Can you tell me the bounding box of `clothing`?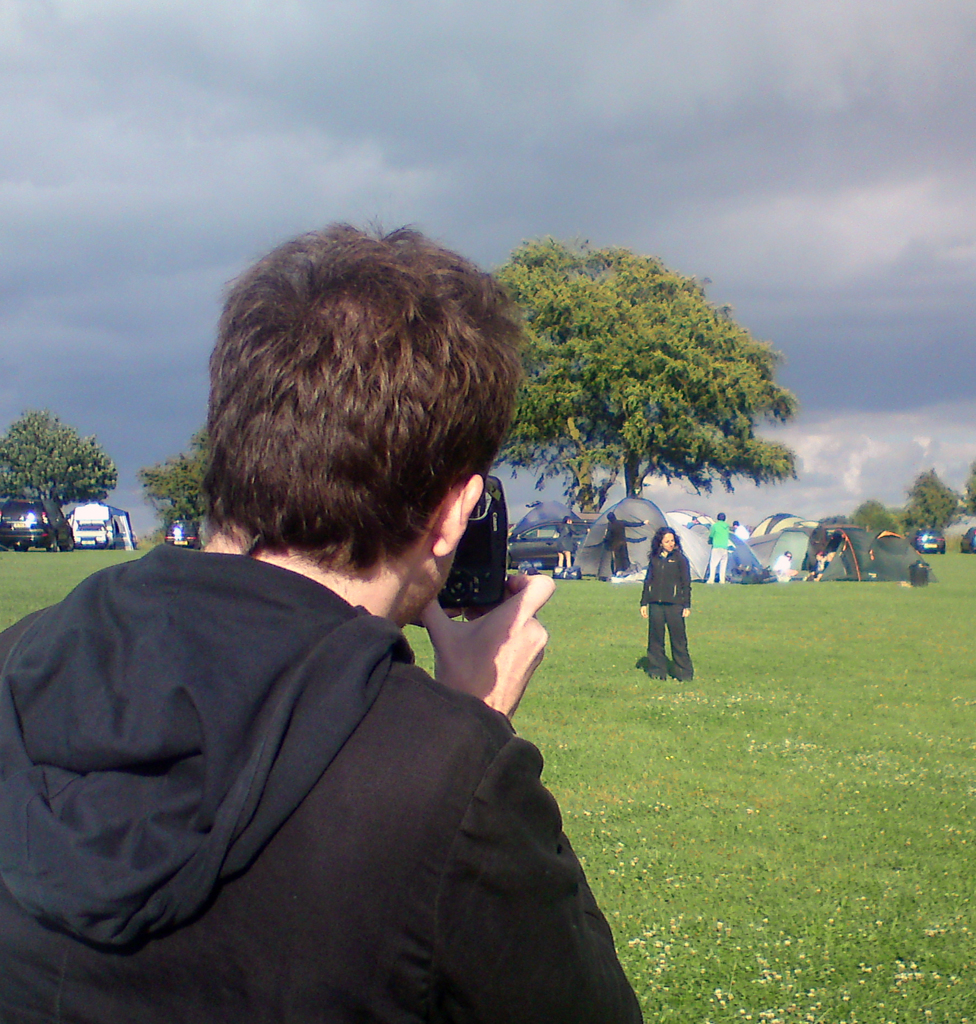
bbox=(550, 522, 573, 560).
